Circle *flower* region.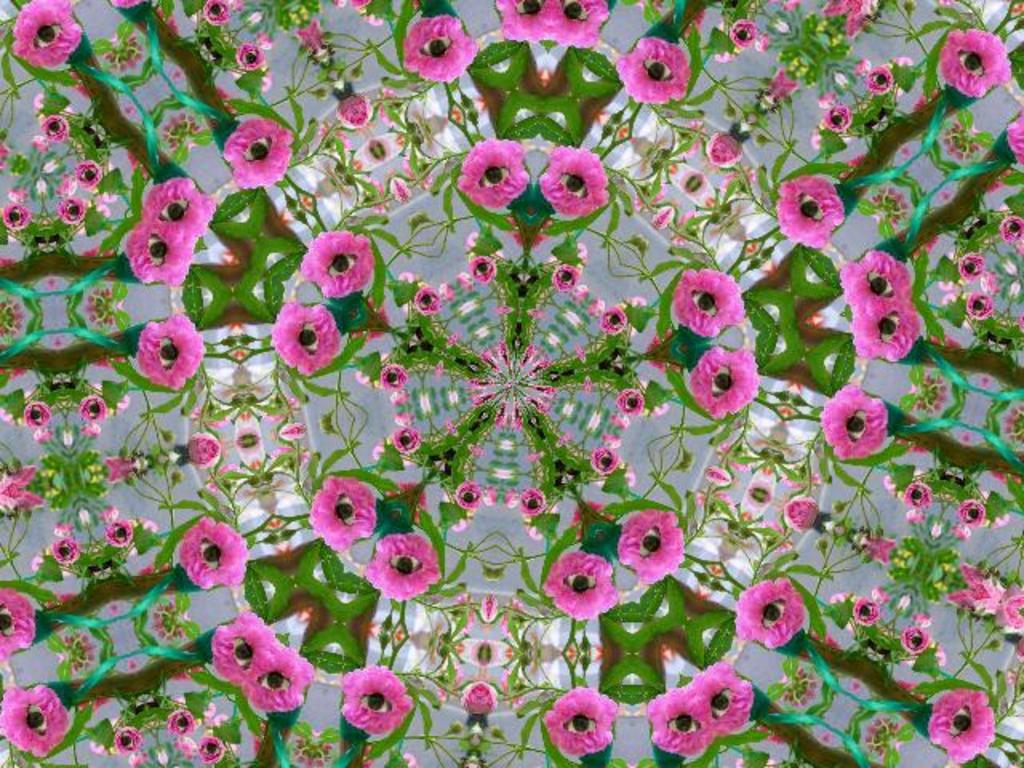
Region: detection(336, 96, 366, 130).
